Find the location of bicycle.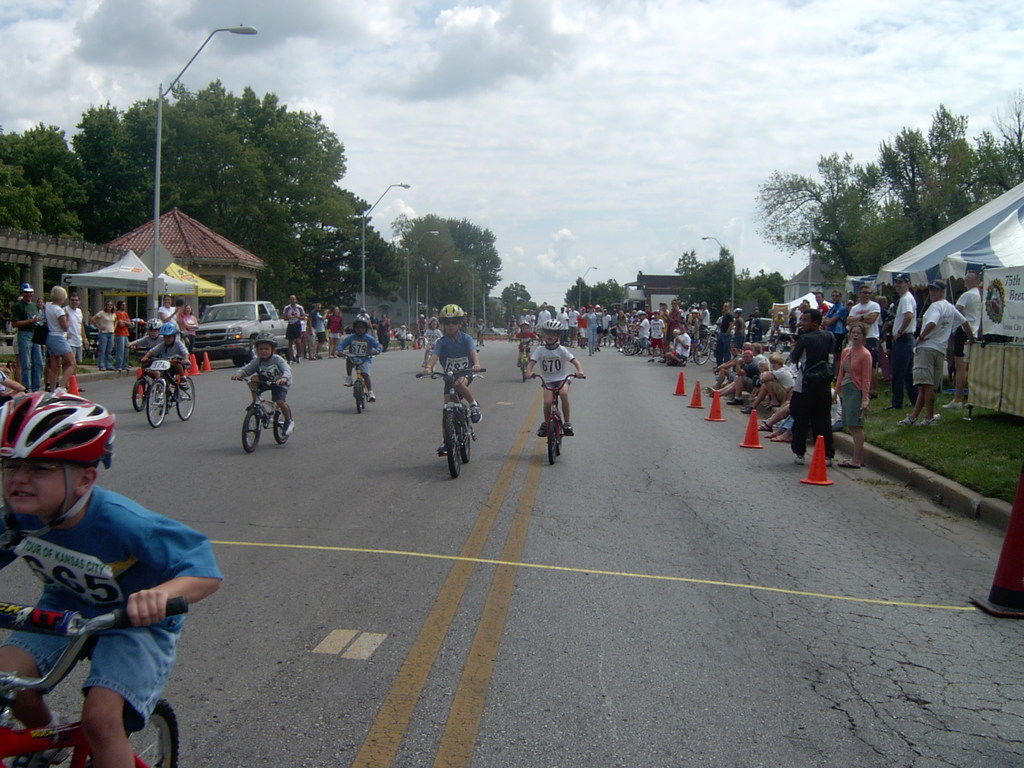
Location: 510/336/536/383.
